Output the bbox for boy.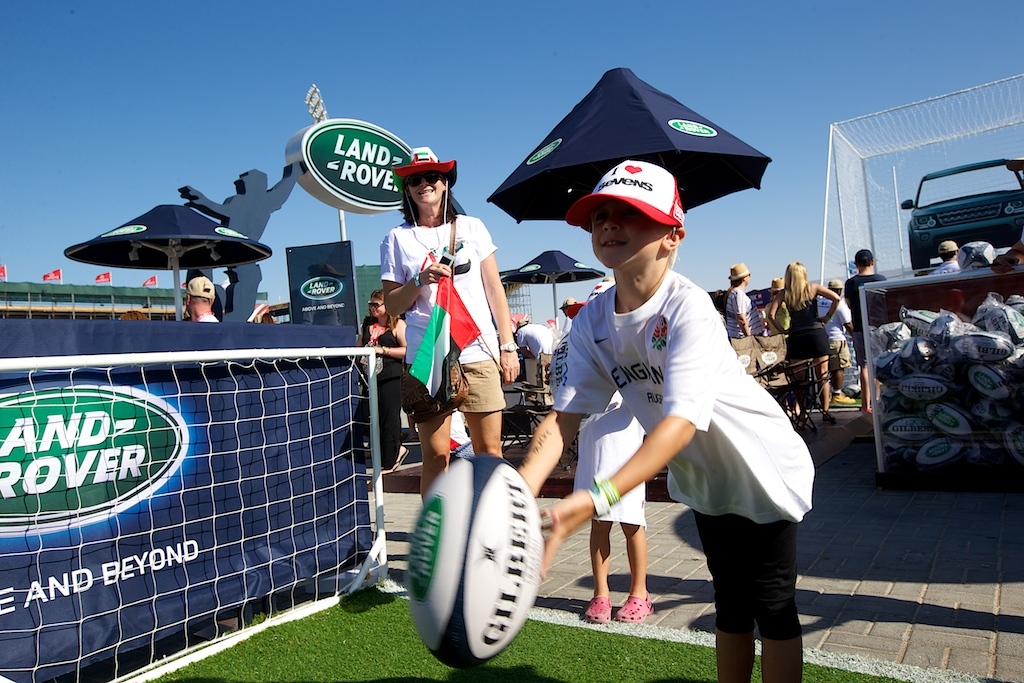
box=[504, 147, 810, 682].
